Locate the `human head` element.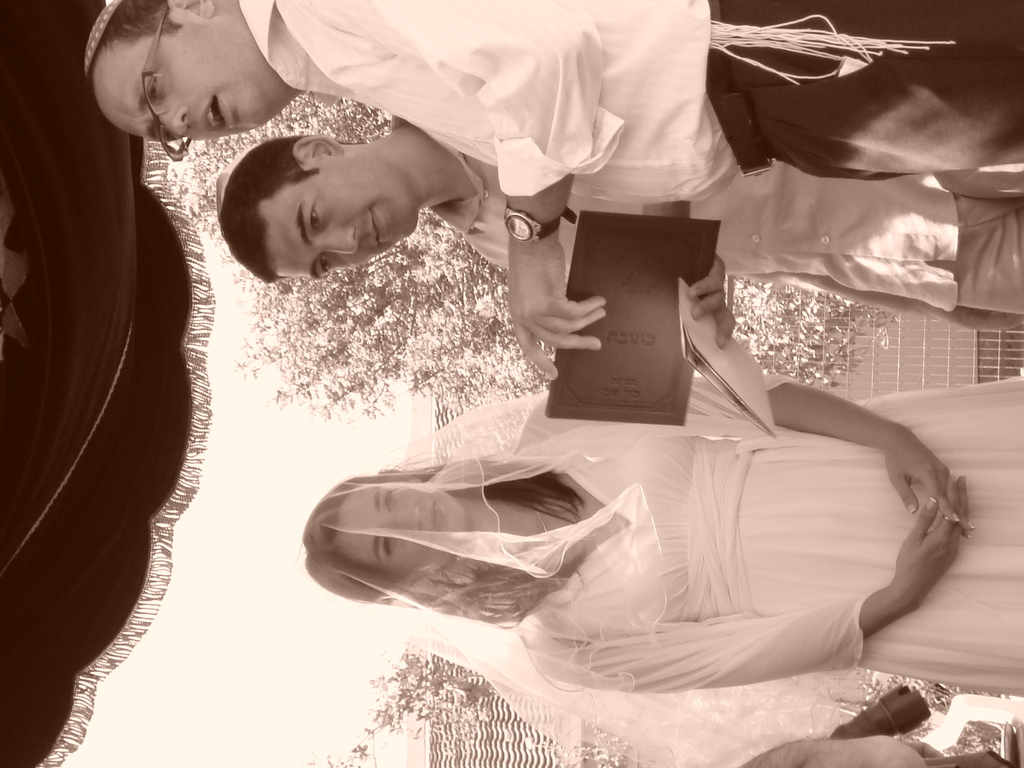
Element bbox: x1=300, y1=463, x2=472, y2=606.
